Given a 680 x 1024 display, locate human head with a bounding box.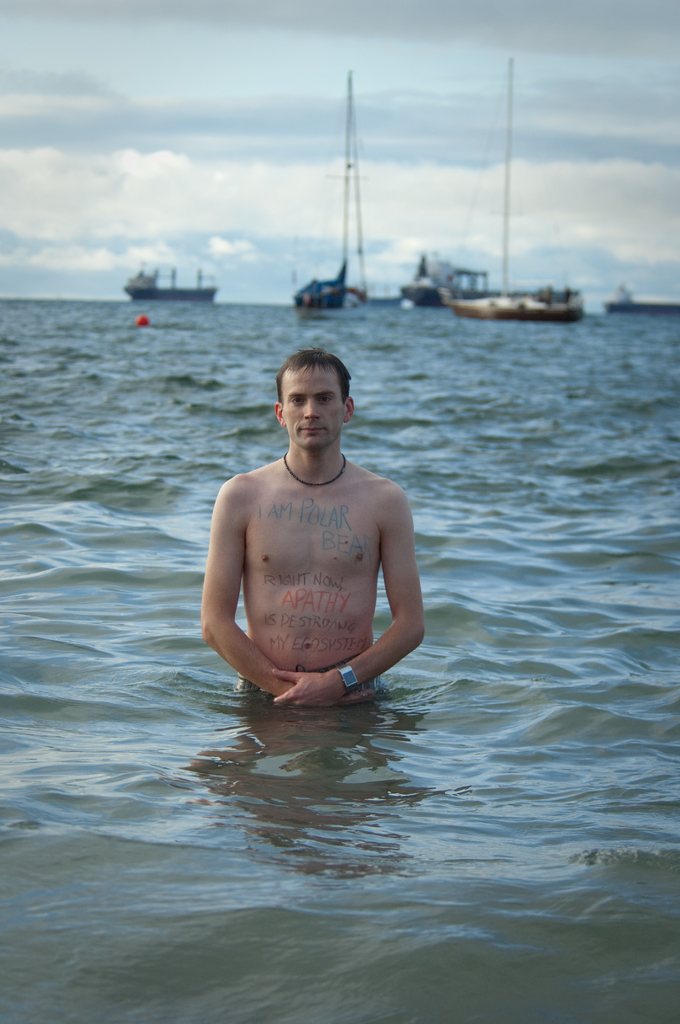
Located: <box>269,337,355,448</box>.
